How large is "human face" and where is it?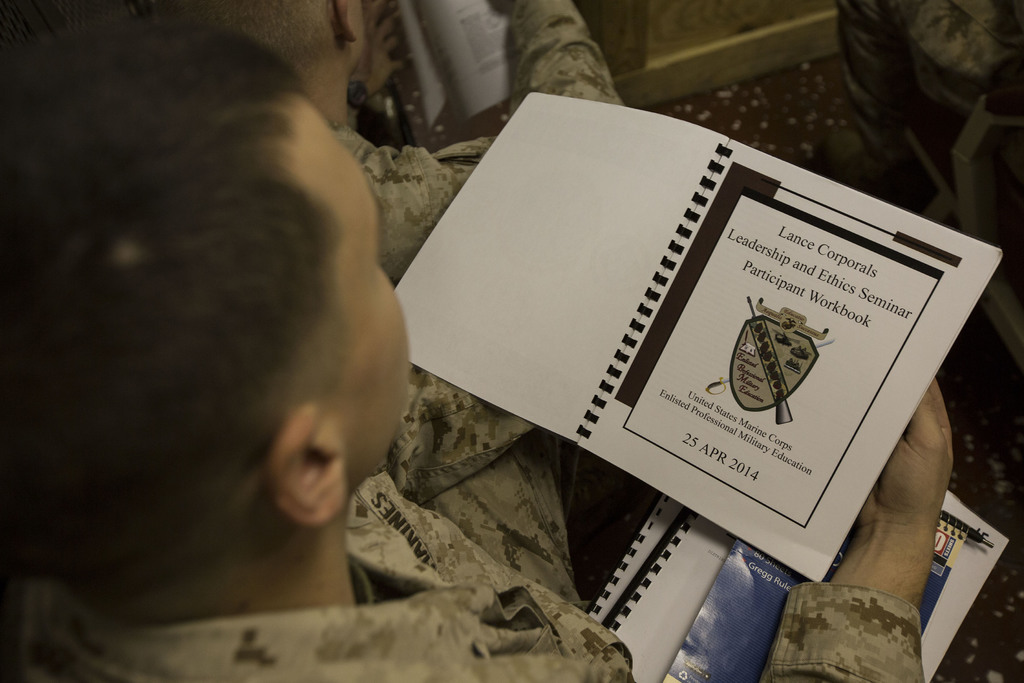
Bounding box: x1=302, y1=97, x2=413, y2=472.
